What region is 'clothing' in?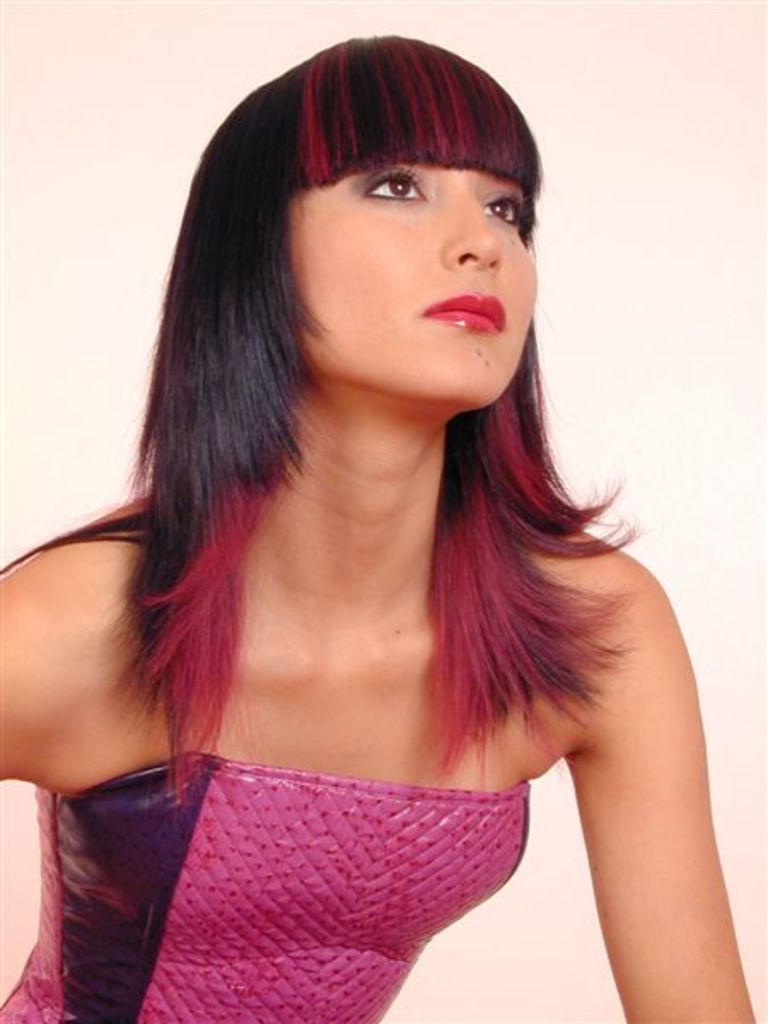
bbox=(77, 748, 543, 995).
